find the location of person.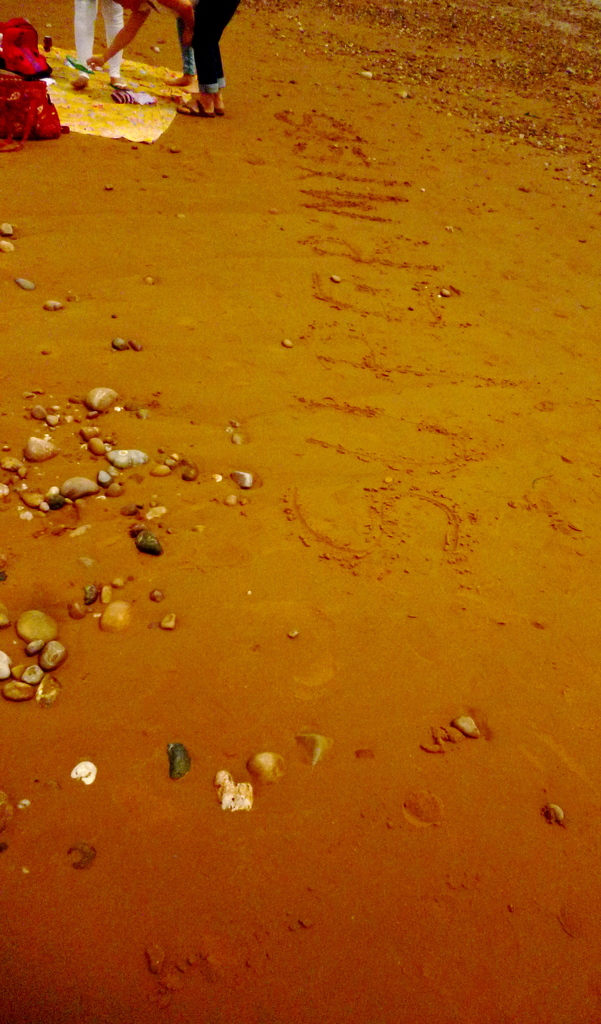
Location: <box>84,0,232,116</box>.
